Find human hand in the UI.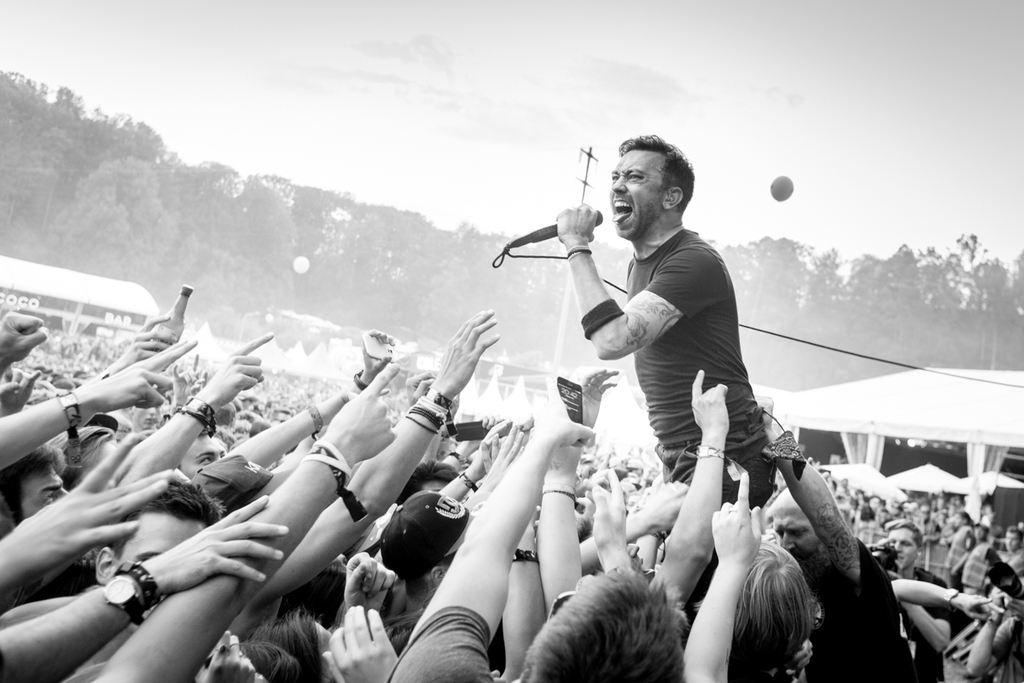
UI element at locate(94, 337, 199, 412).
